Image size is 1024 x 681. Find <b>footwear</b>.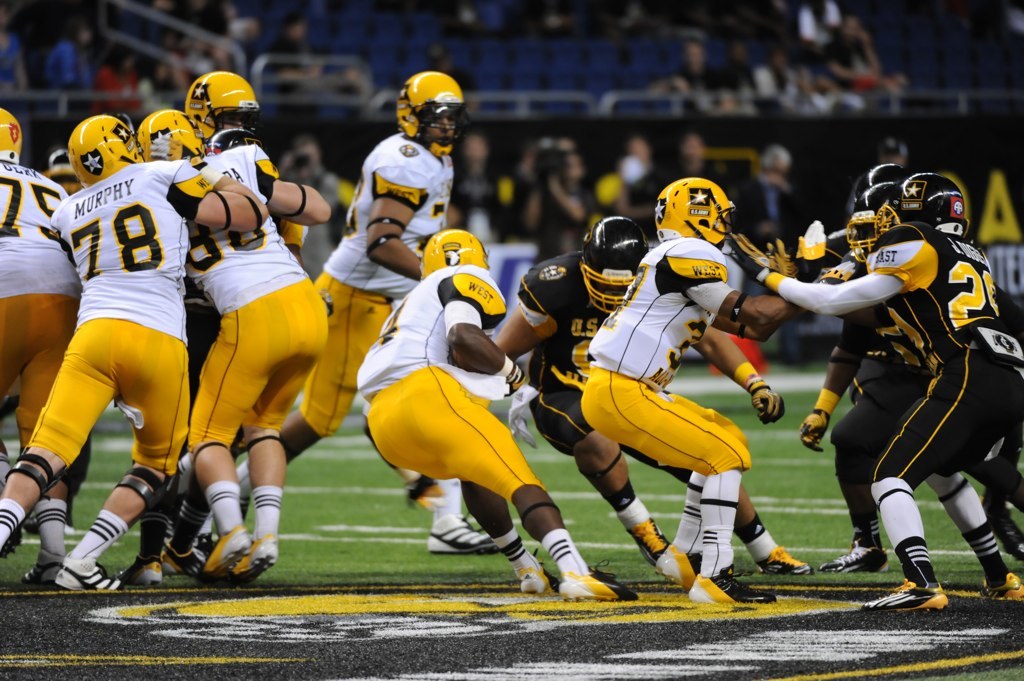
BBox(560, 563, 638, 601).
